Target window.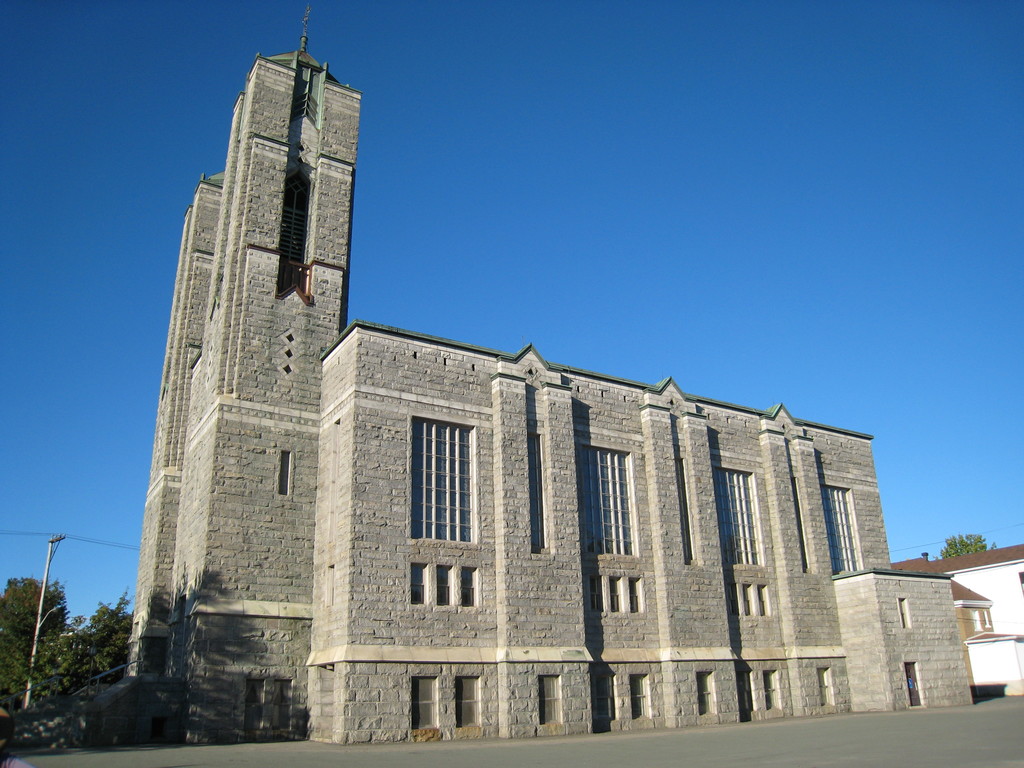
Target region: detection(899, 598, 911, 627).
